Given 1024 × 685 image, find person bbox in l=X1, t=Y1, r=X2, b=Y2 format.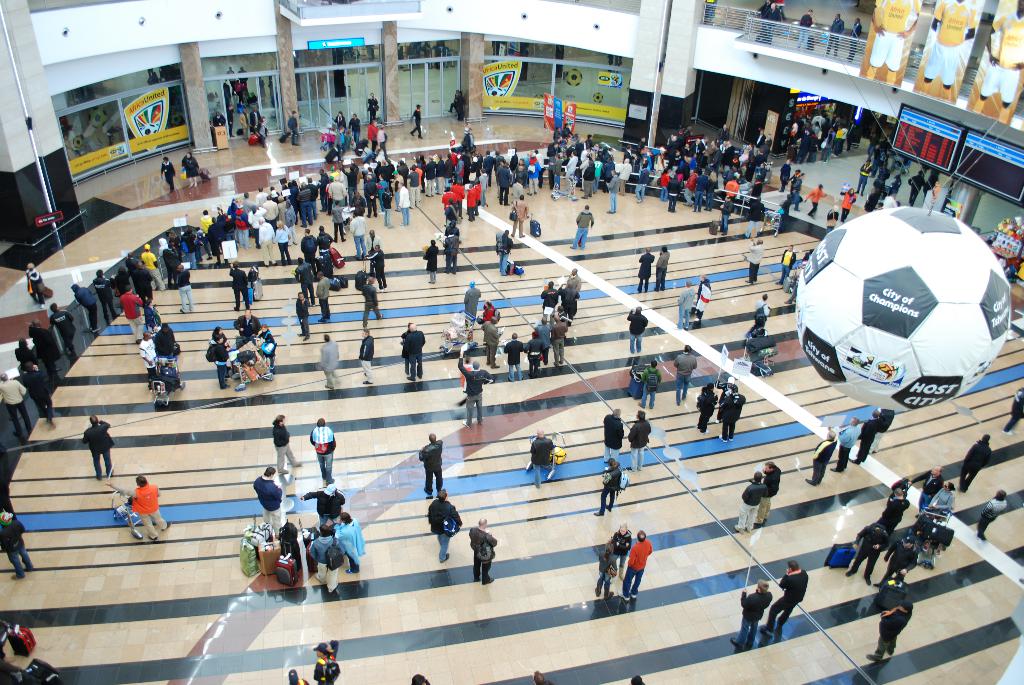
l=318, t=335, r=340, b=391.
